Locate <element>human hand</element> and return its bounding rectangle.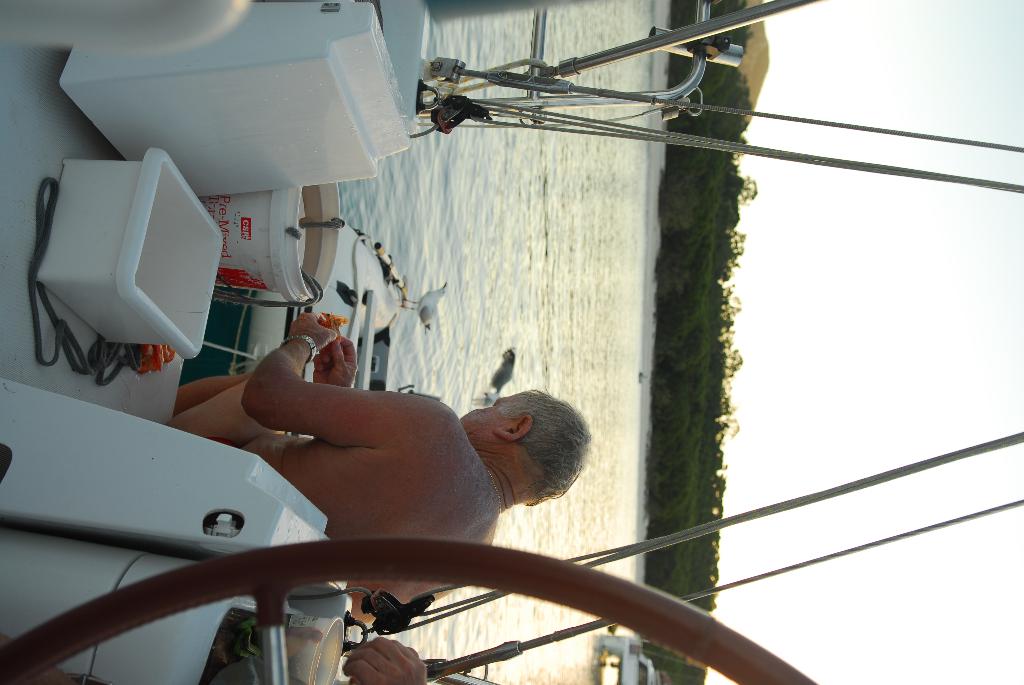
bbox=(340, 633, 428, 684).
